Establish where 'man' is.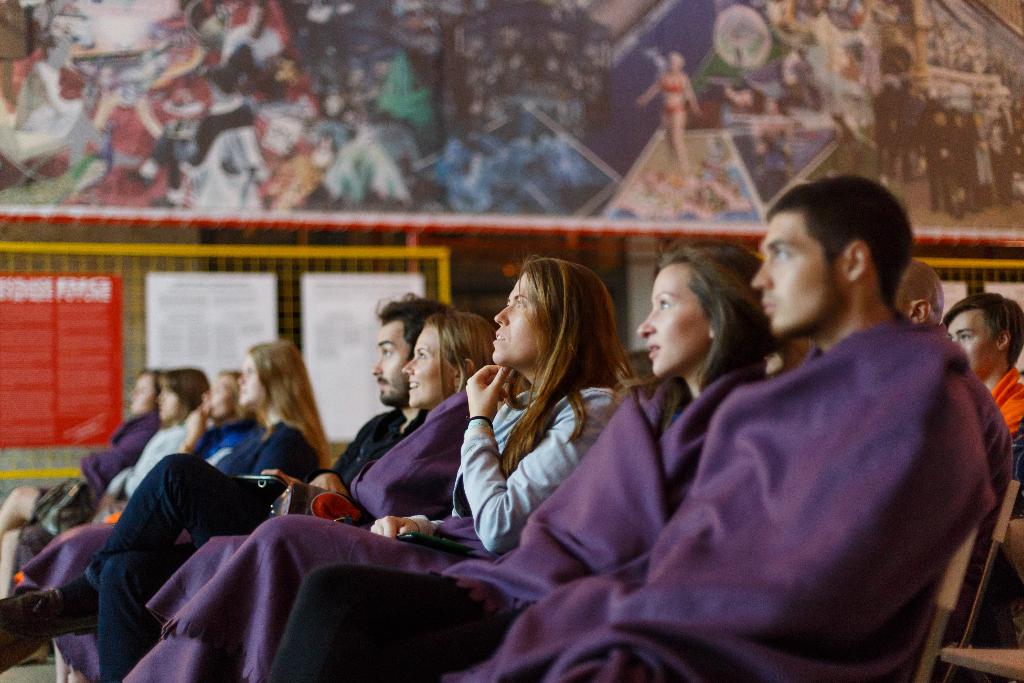
Established at {"x1": 270, "y1": 176, "x2": 1011, "y2": 682}.
